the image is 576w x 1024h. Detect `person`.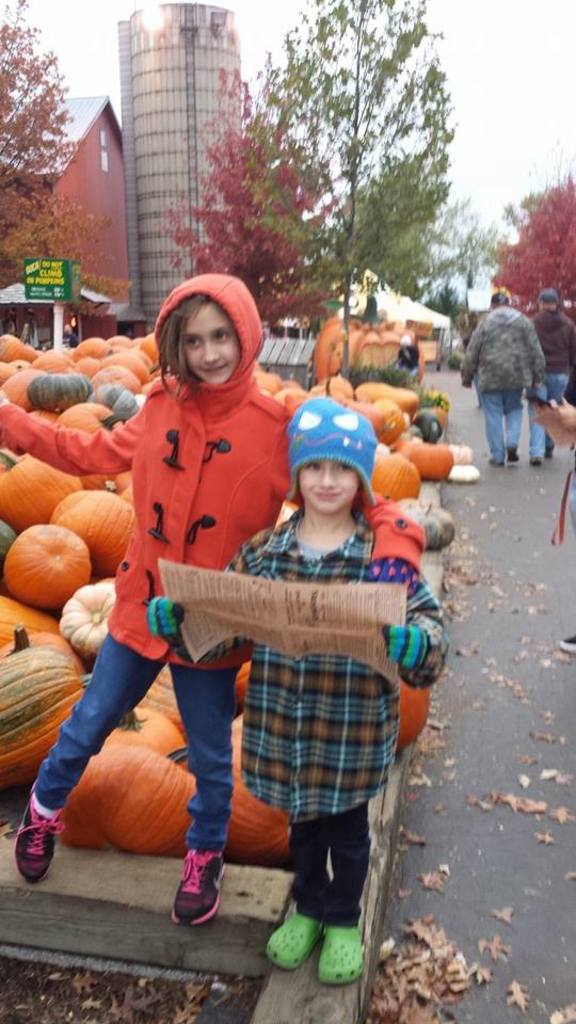
Detection: bbox(0, 265, 425, 932).
